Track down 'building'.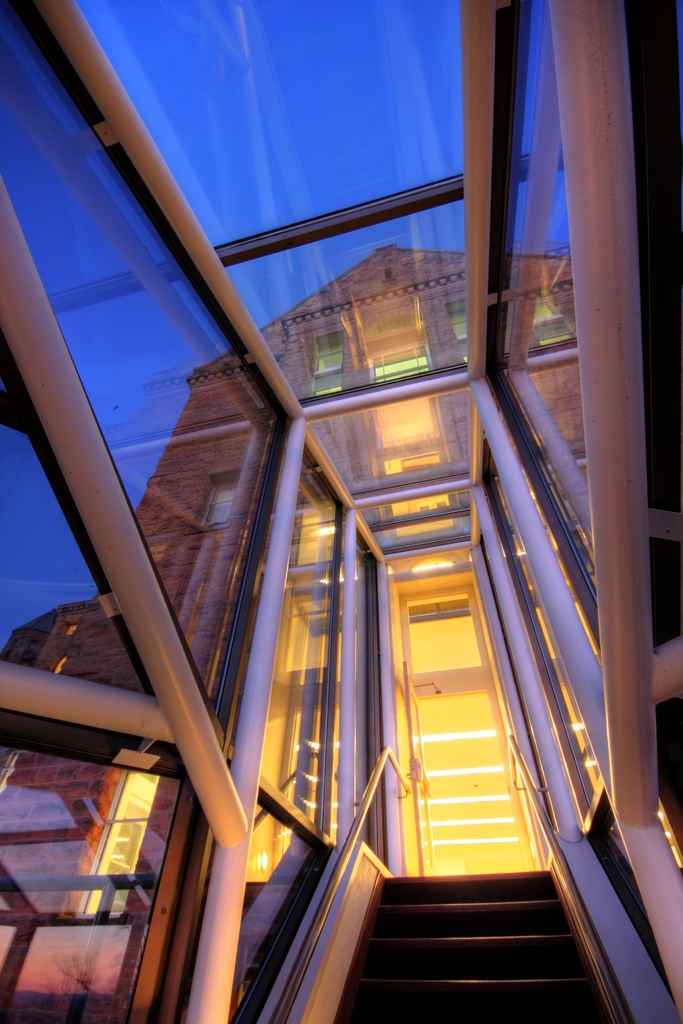
Tracked to region(0, 0, 682, 1023).
